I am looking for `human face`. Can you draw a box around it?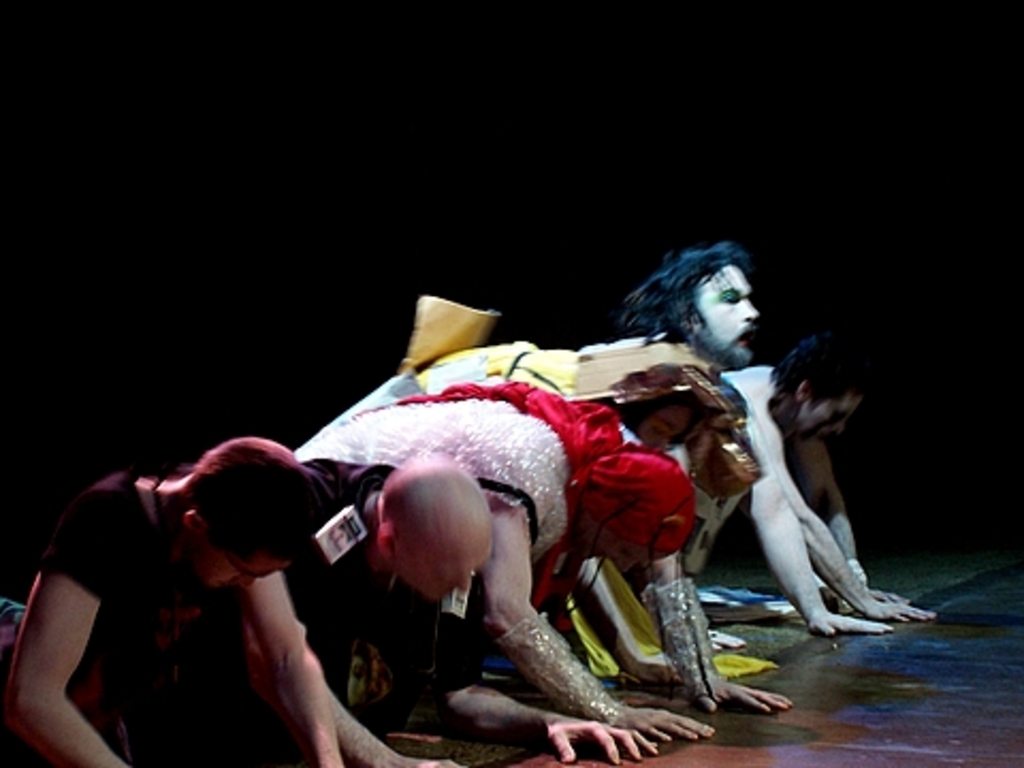
Sure, the bounding box is BBox(689, 258, 759, 365).
